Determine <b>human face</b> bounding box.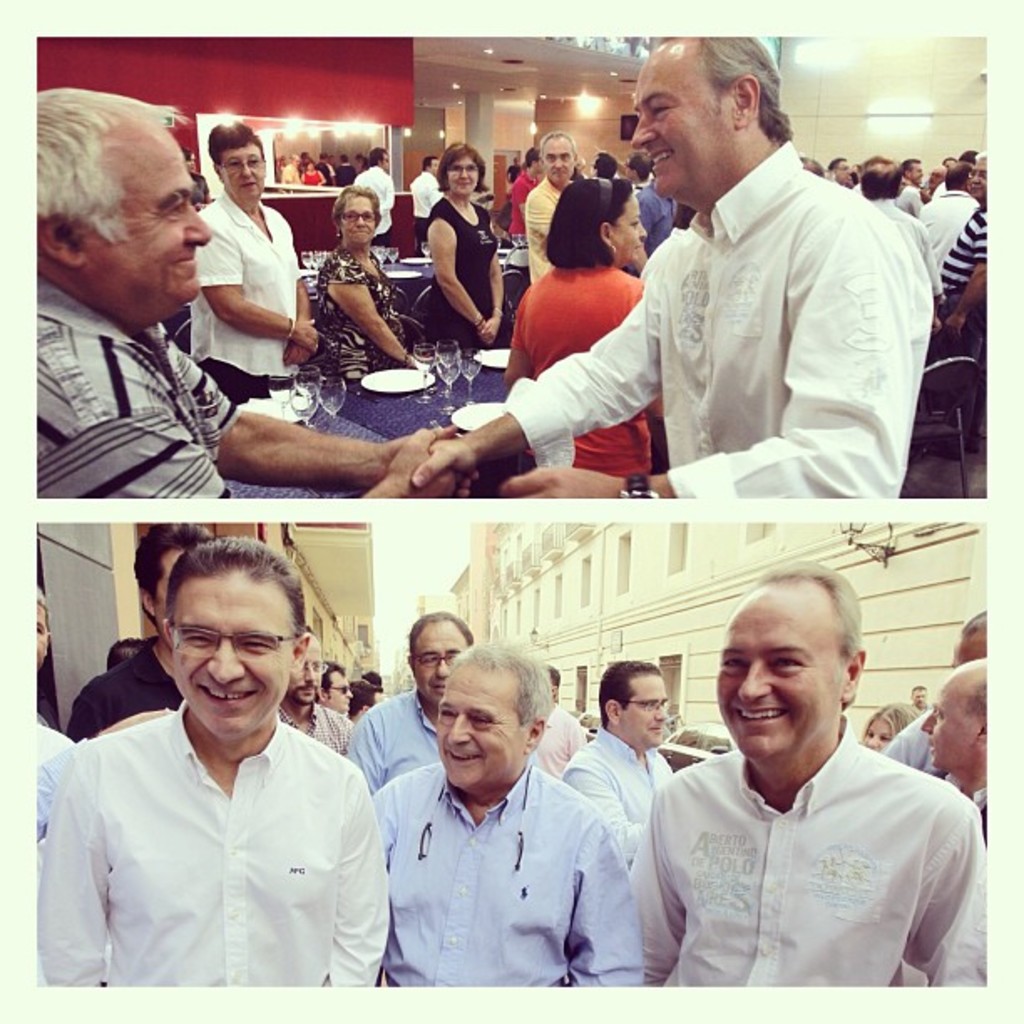
Determined: box(627, 33, 731, 192).
